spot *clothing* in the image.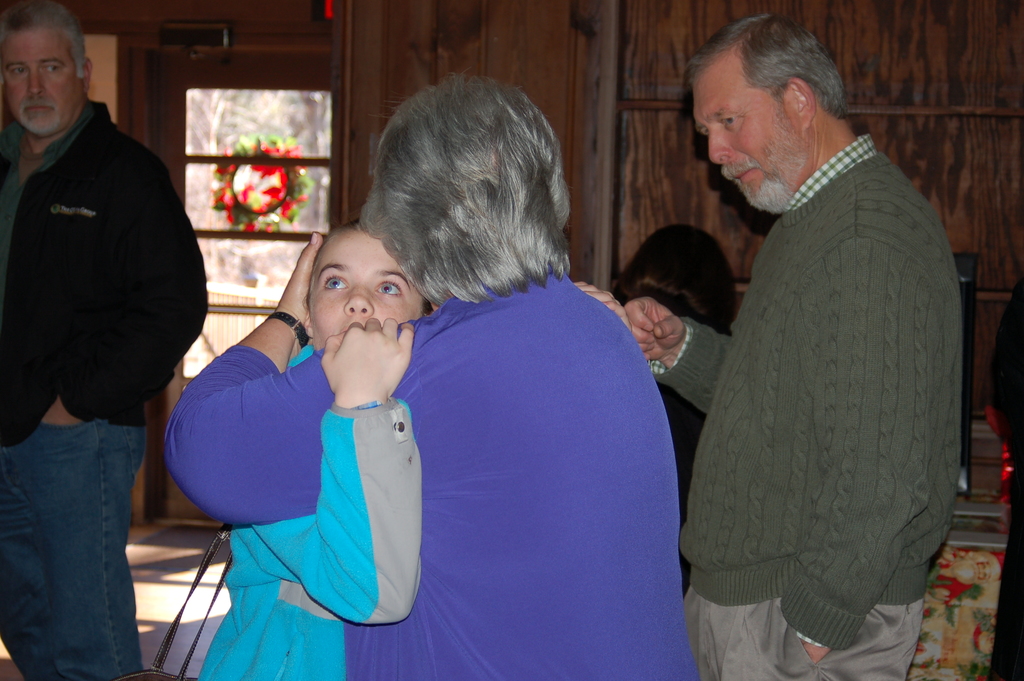
*clothing* found at {"left": 198, "top": 334, "right": 420, "bottom": 679}.
